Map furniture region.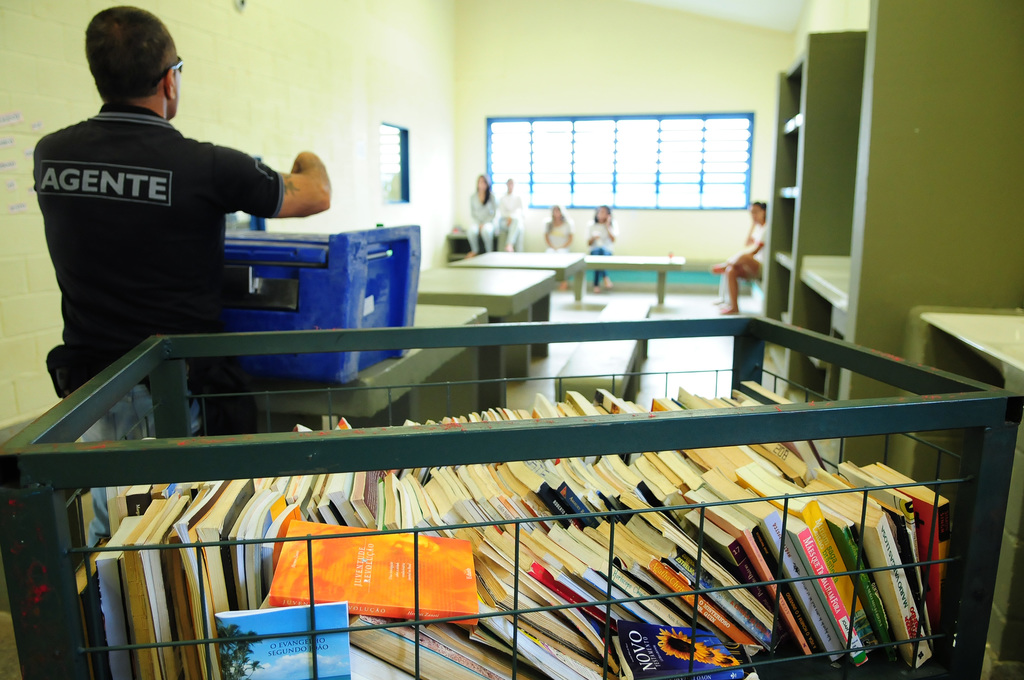
Mapped to <region>253, 304, 488, 430</region>.
